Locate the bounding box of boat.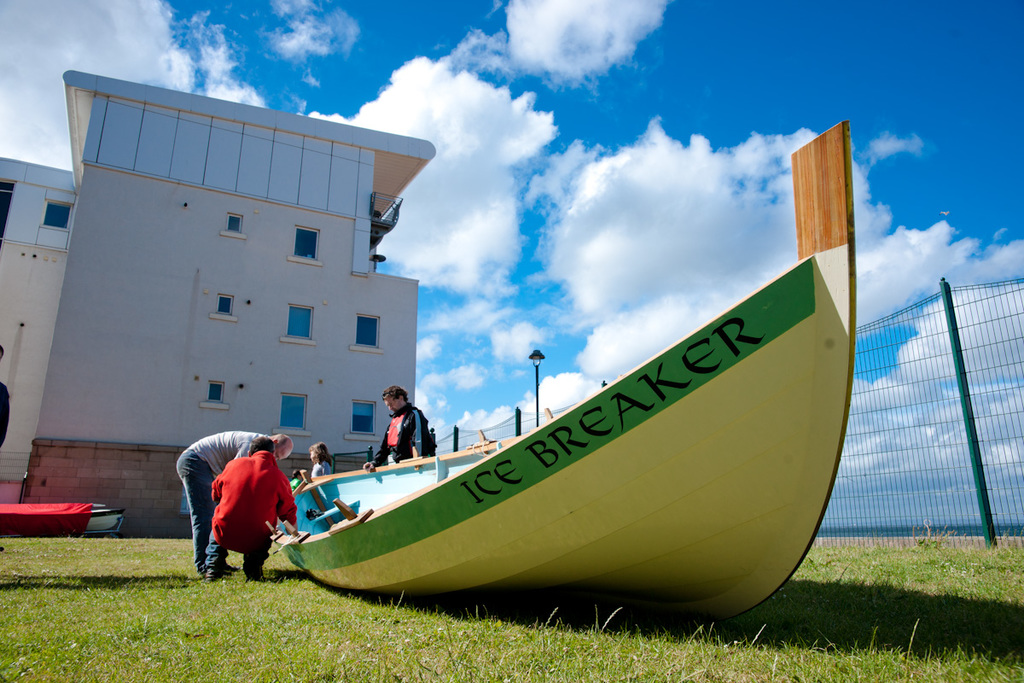
Bounding box: 0 499 131 536.
